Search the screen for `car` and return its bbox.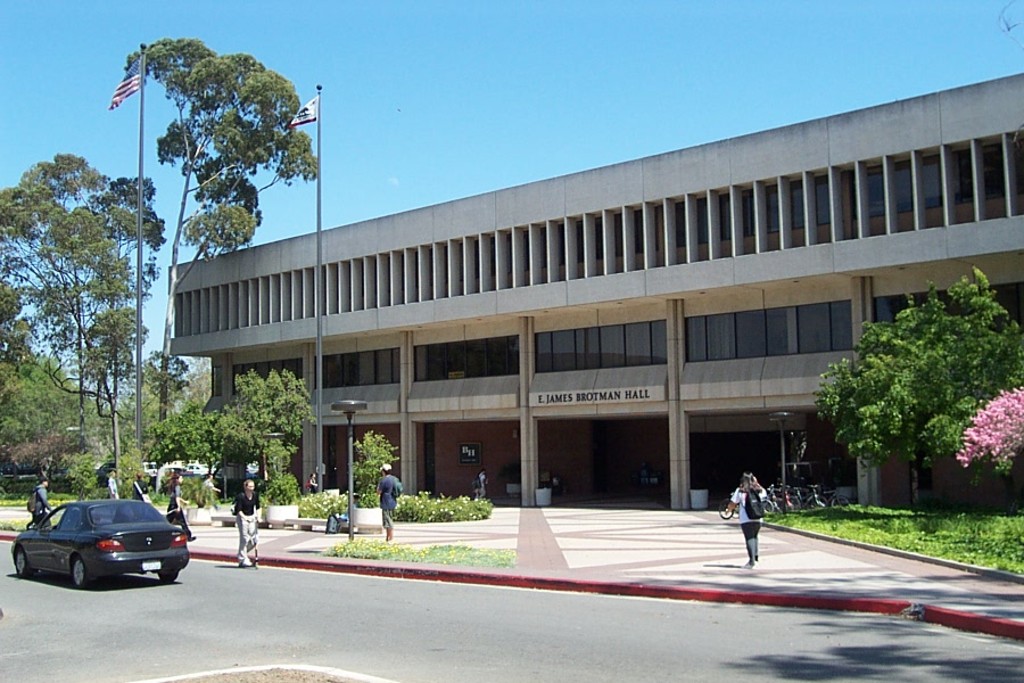
Found: [201,474,221,480].
